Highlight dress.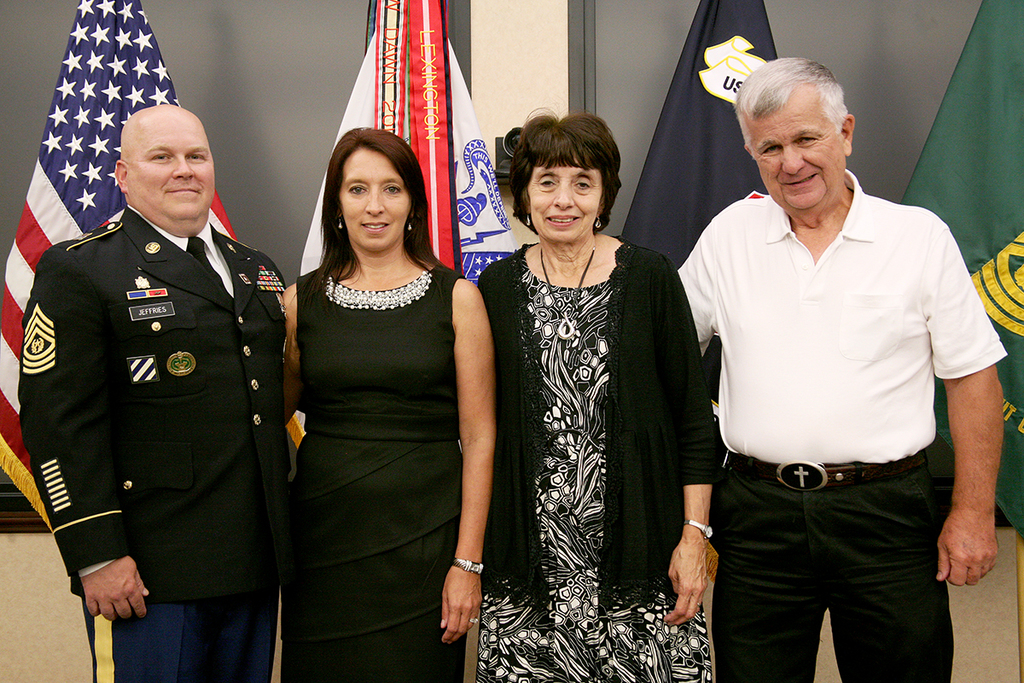
Highlighted region: bbox(473, 253, 716, 682).
